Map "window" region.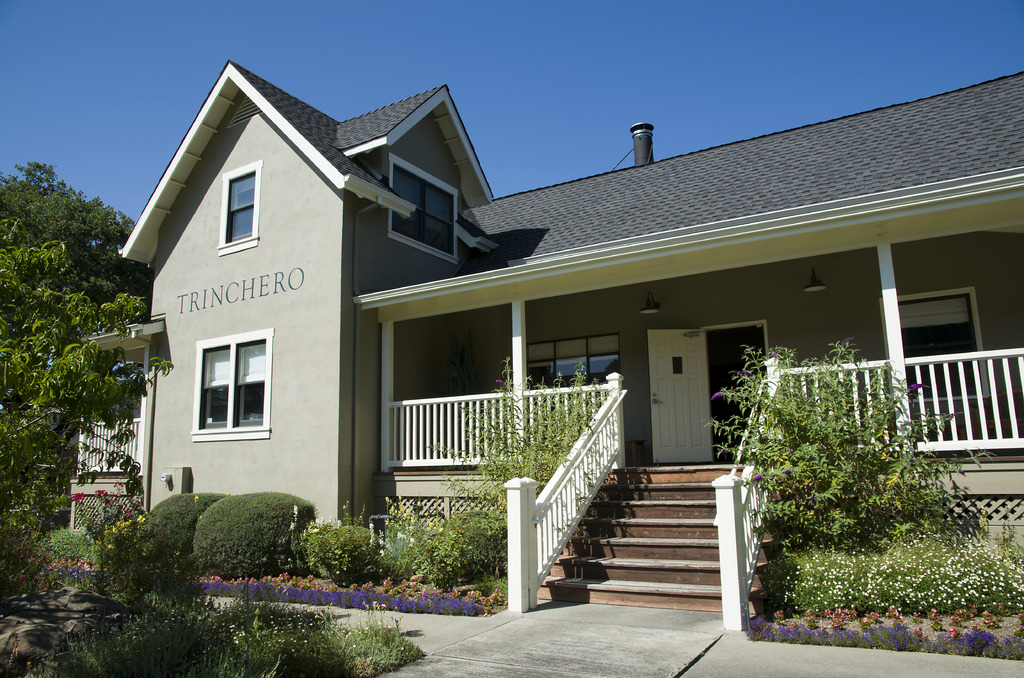
Mapped to box(519, 346, 621, 403).
